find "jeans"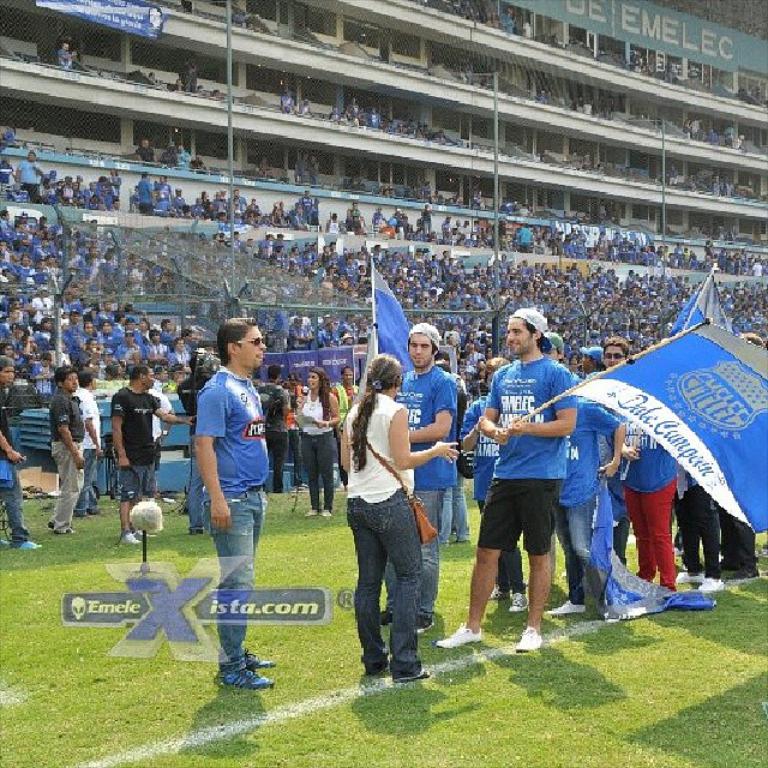
box(612, 480, 679, 583)
